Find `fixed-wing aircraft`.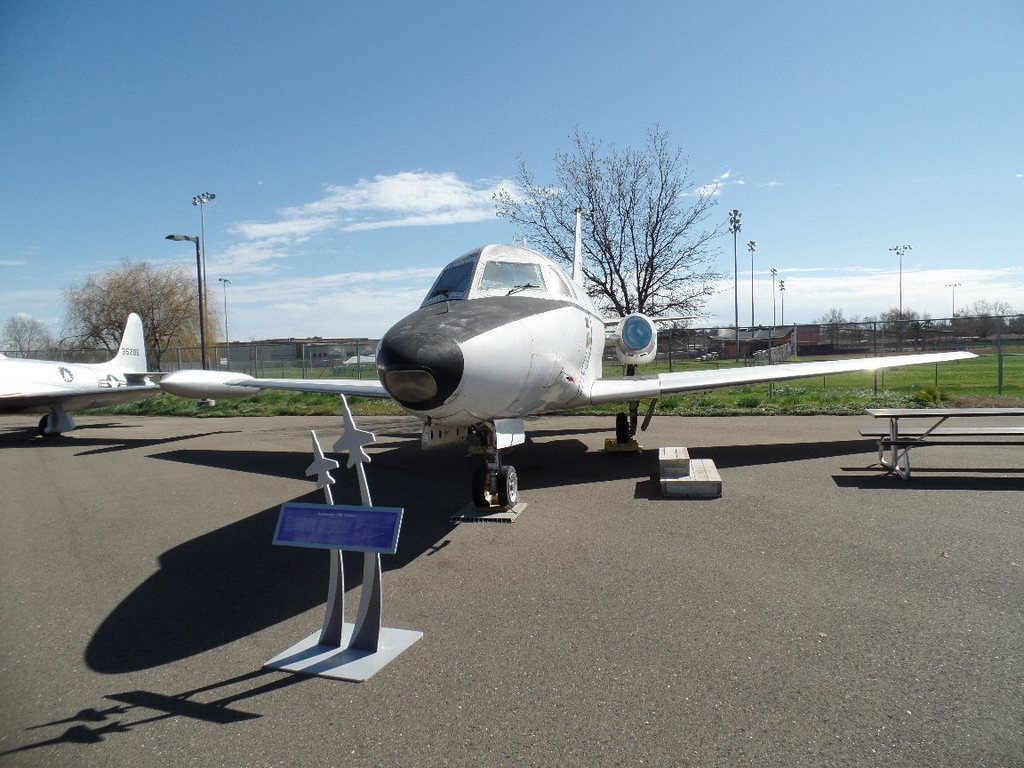
{"left": 0, "top": 311, "right": 164, "bottom": 443}.
